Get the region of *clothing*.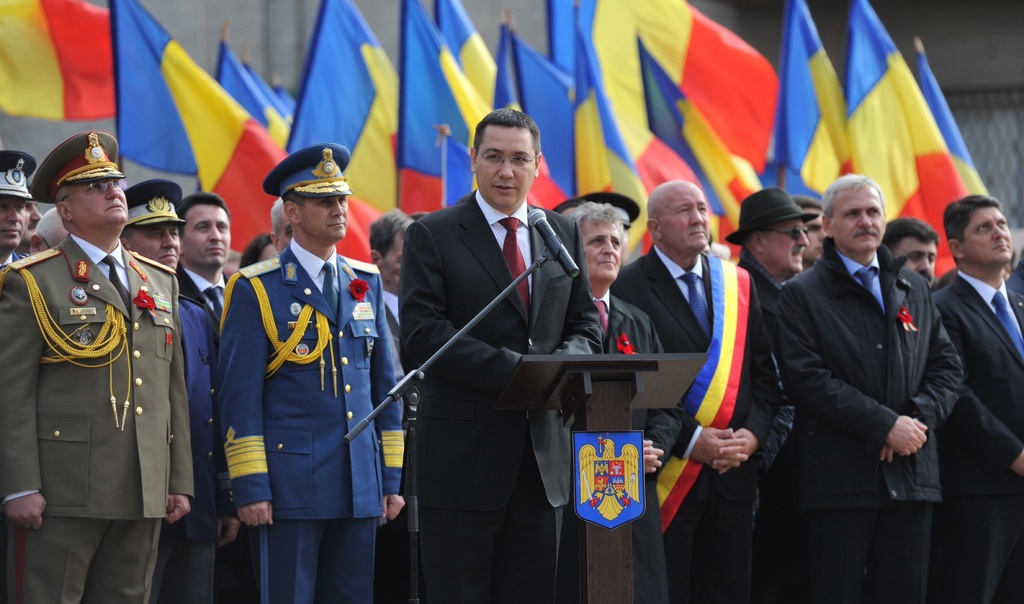
(x1=614, y1=238, x2=775, y2=603).
